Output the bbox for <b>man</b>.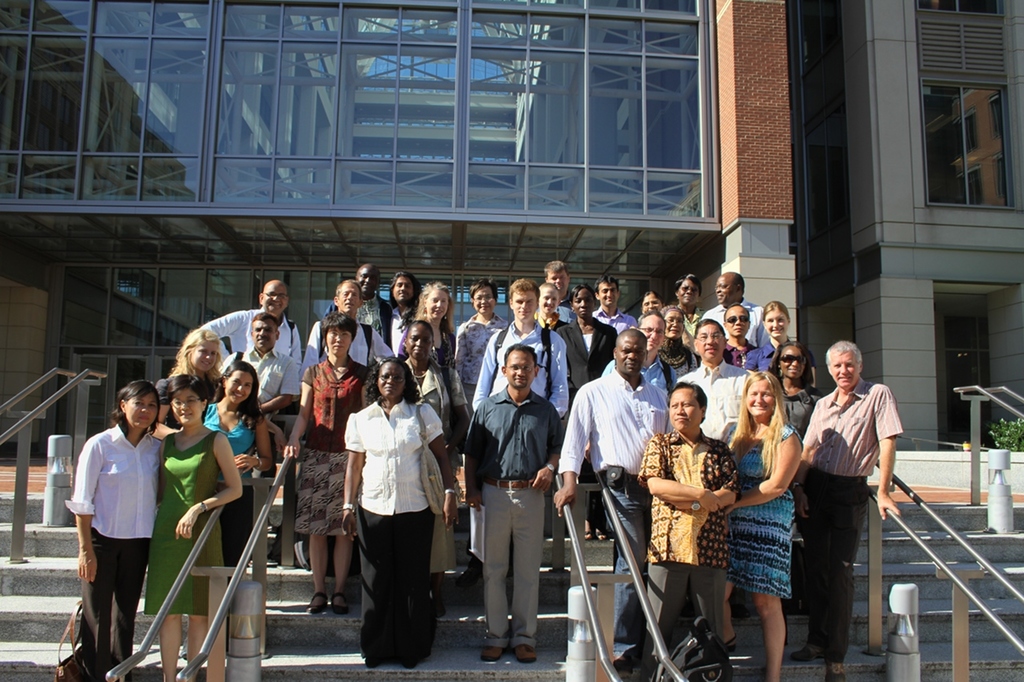
detection(302, 281, 396, 376).
